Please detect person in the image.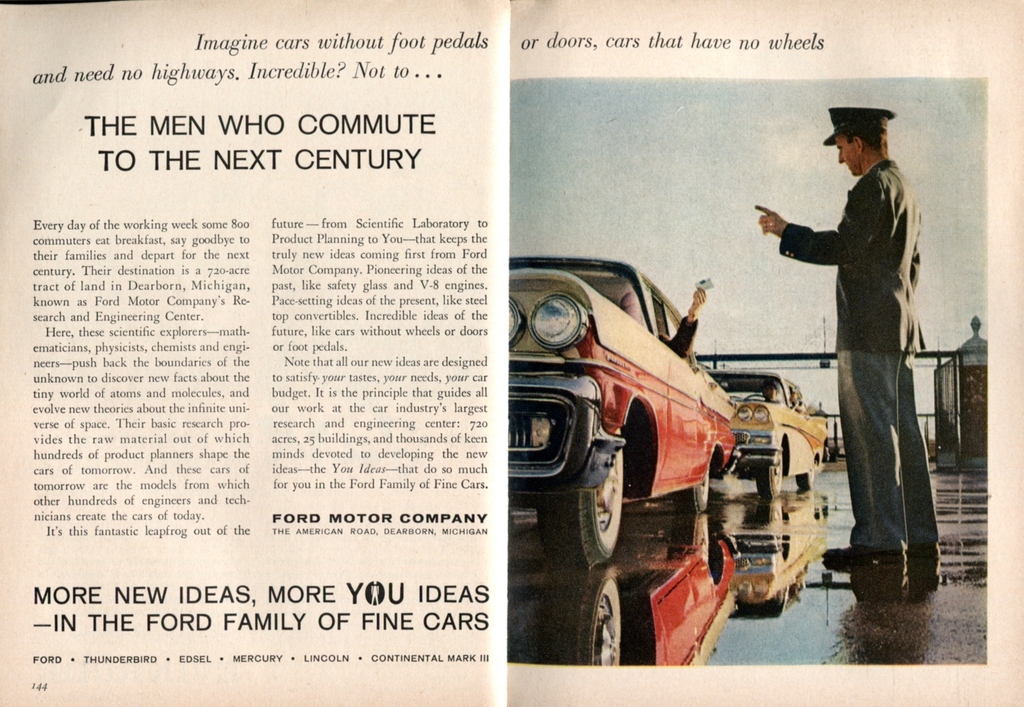
762/381/780/402.
